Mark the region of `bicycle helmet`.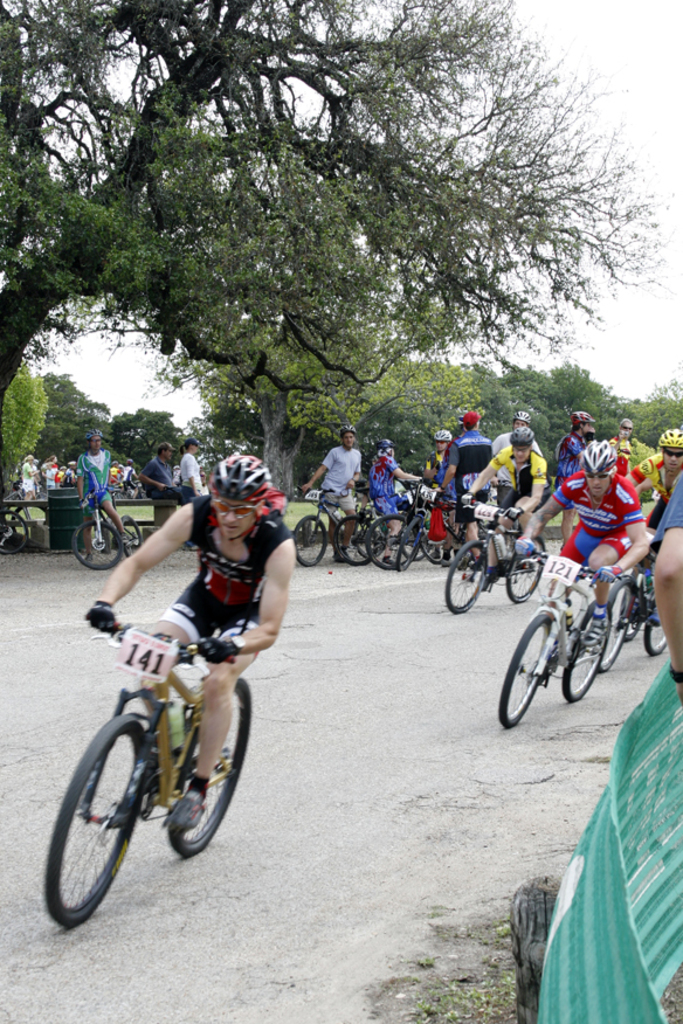
Region: (x1=580, y1=413, x2=587, y2=420).
